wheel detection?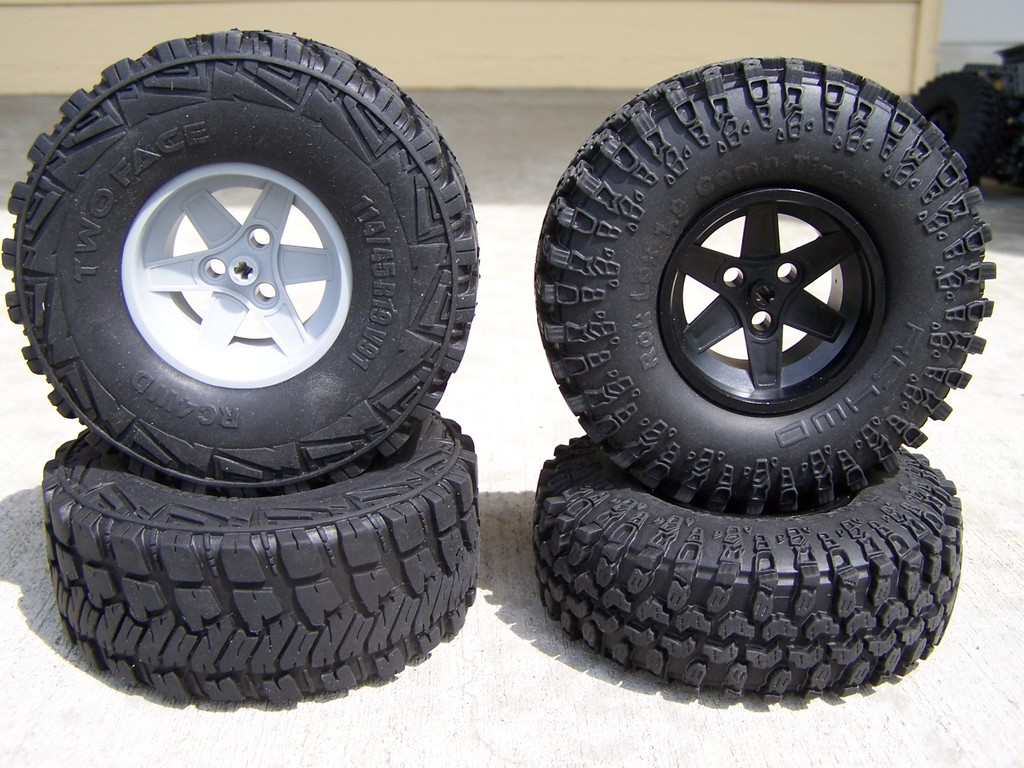
<region>530, 49, 1002, 515</region>
